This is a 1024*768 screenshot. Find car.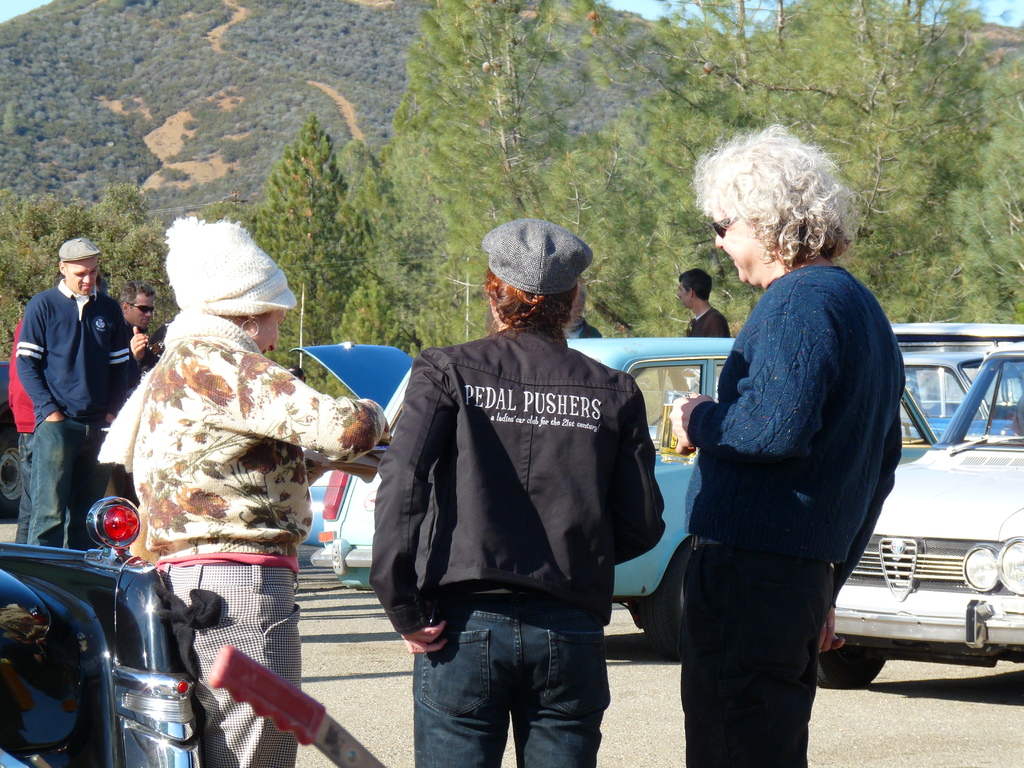
Bounding box: detection(814, 339, 1023, 709).
